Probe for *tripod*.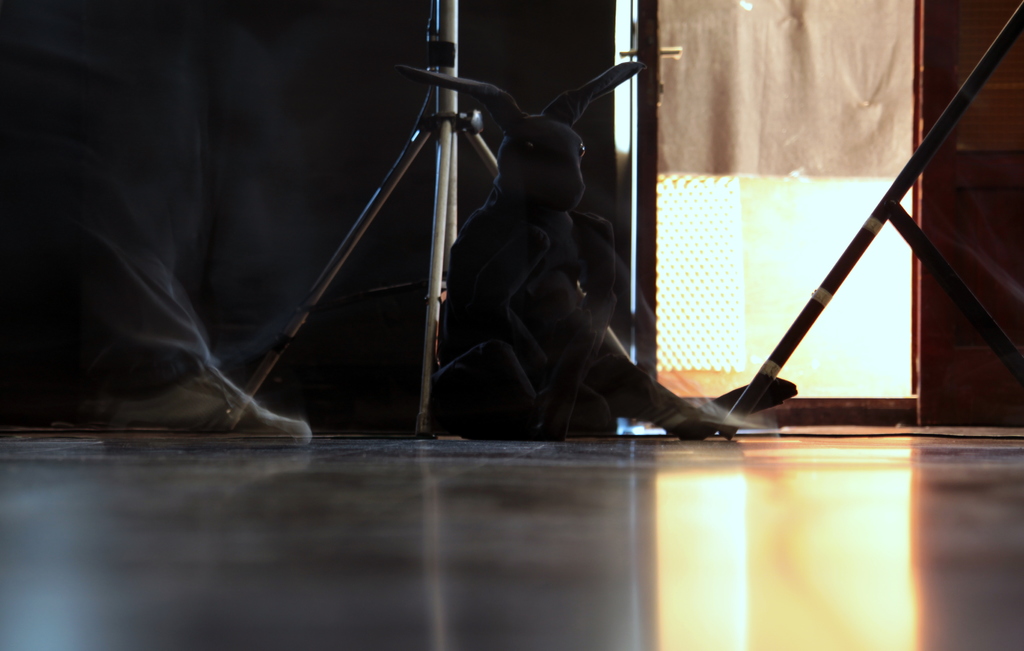
Probe result: bbox=[220, 0, 636, 437].
